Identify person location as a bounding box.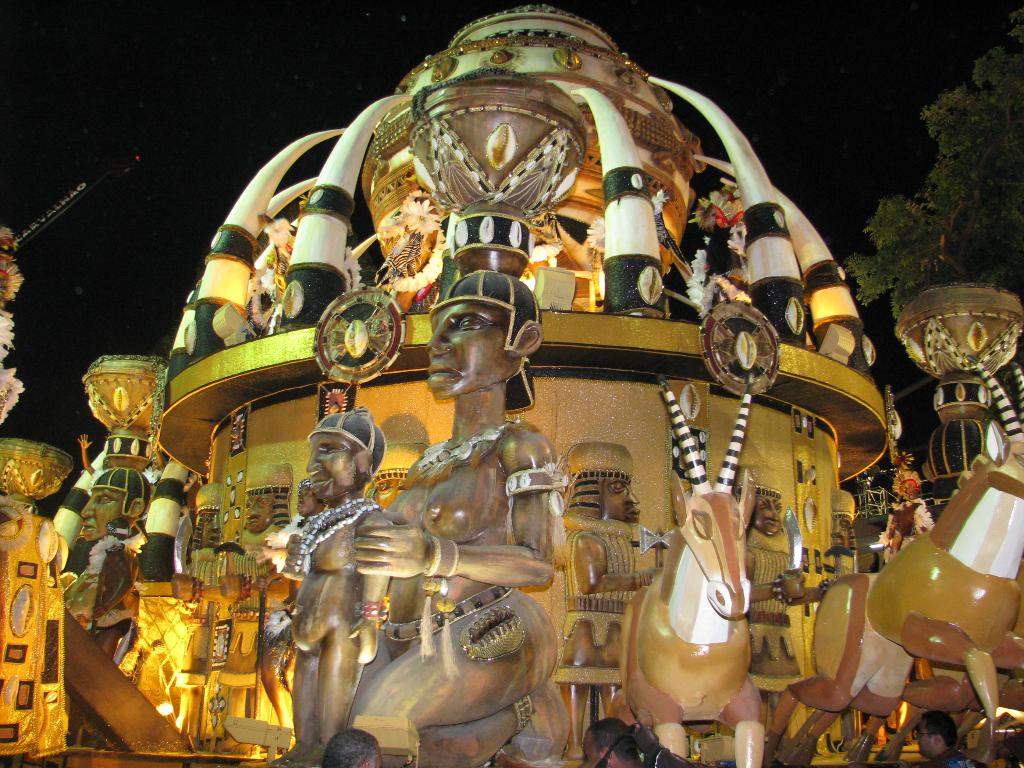
rect(349, 268, 568, 761).
